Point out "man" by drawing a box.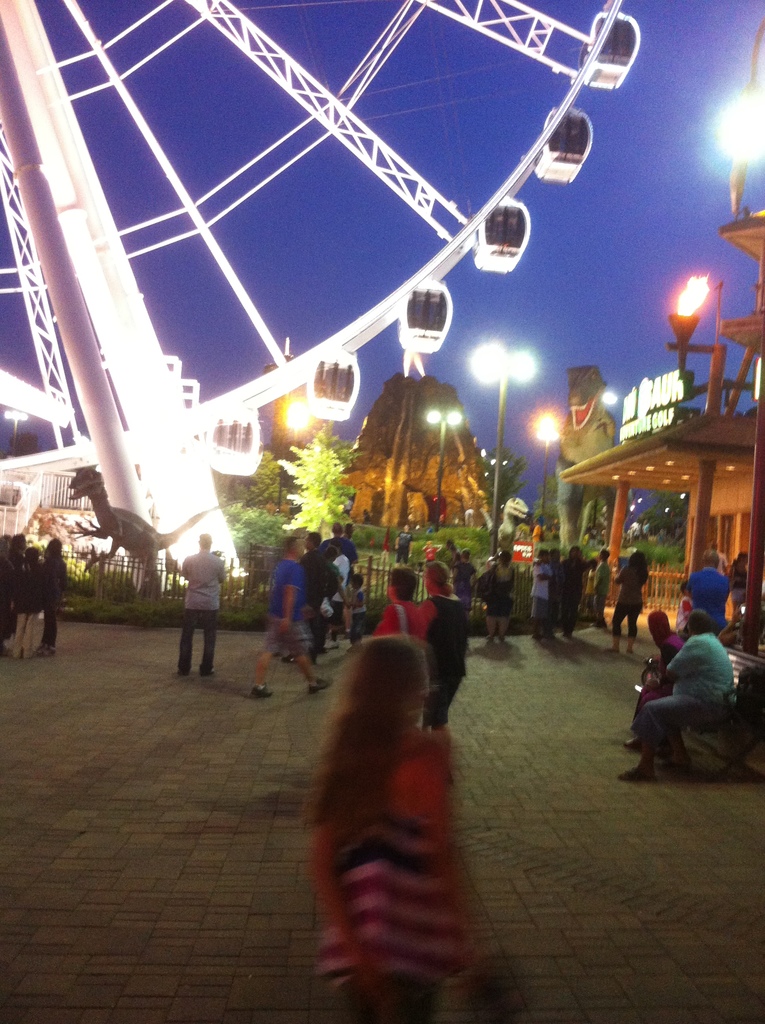
(x1=254, y1=531, x2=331, y2=702).
